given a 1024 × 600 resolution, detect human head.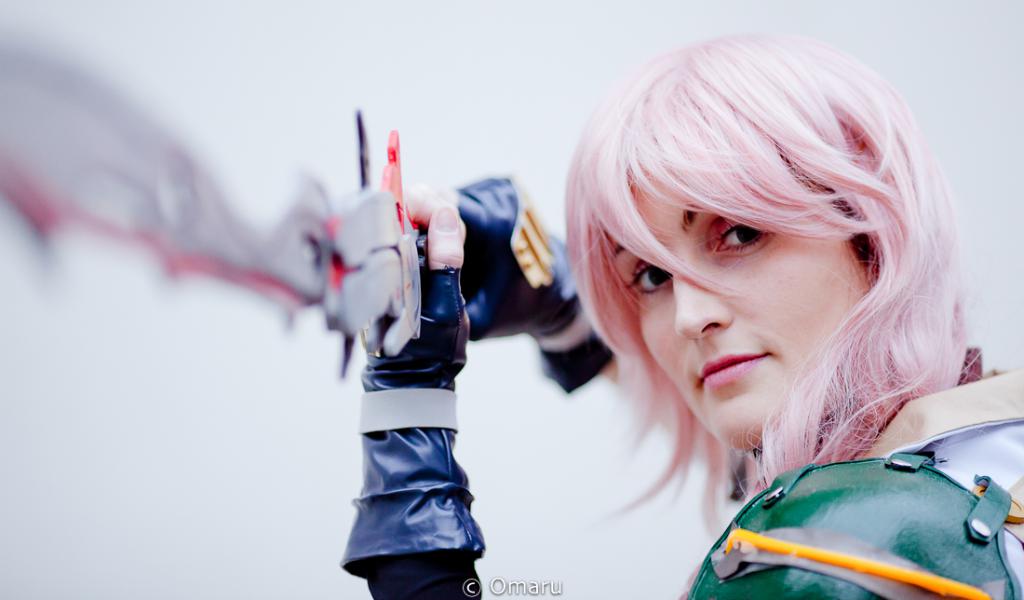
555,38,954,441.
